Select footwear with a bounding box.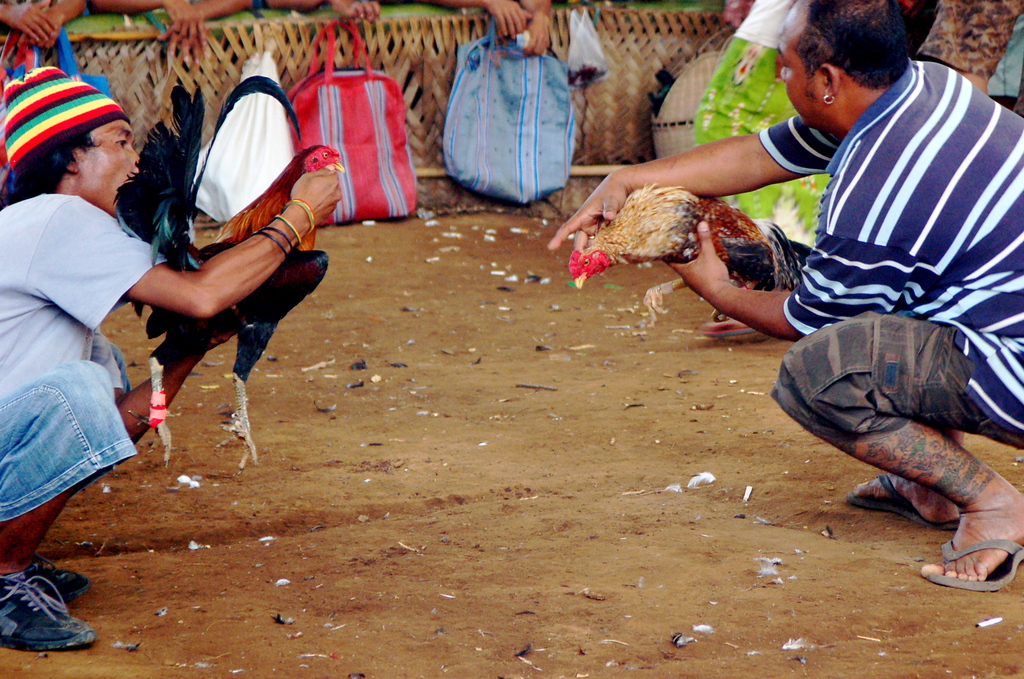
x1=0, y1=570, x2=100, y2=645.
